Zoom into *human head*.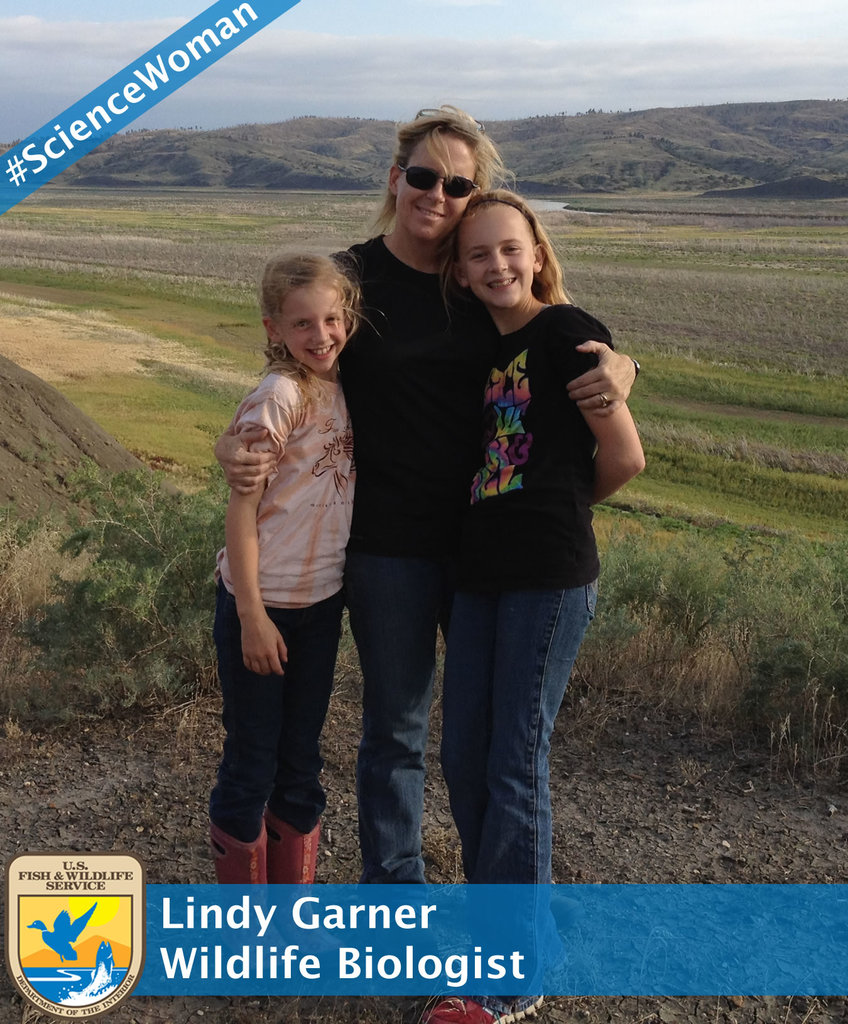
Zoom target: Rect(386, 106, 520, 241).
